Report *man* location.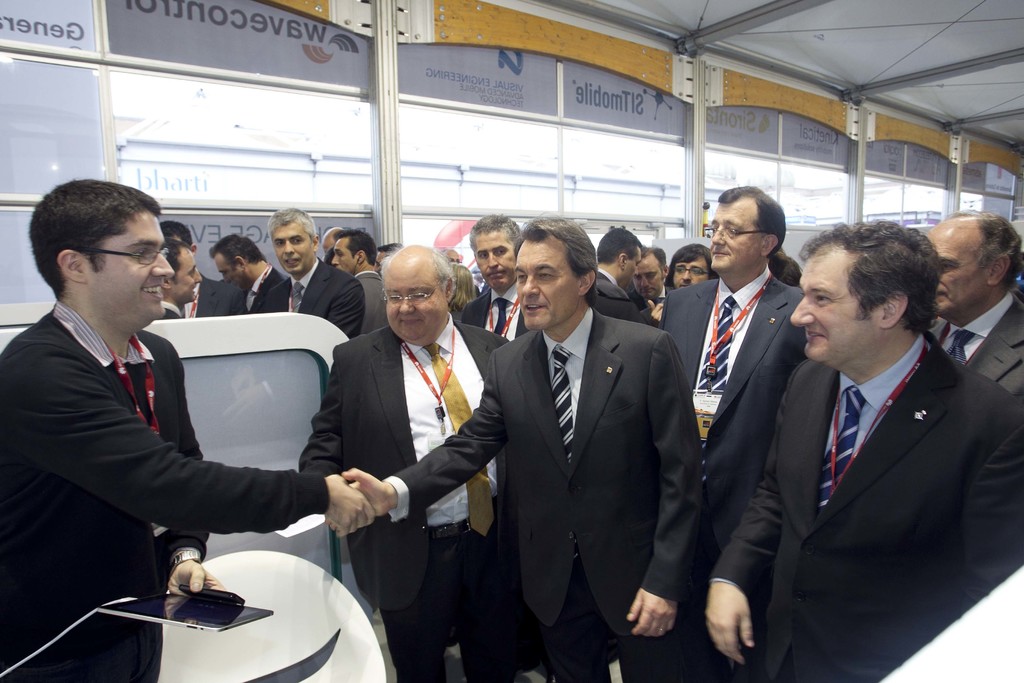
Report: detection(461, 214, 531, 339).
